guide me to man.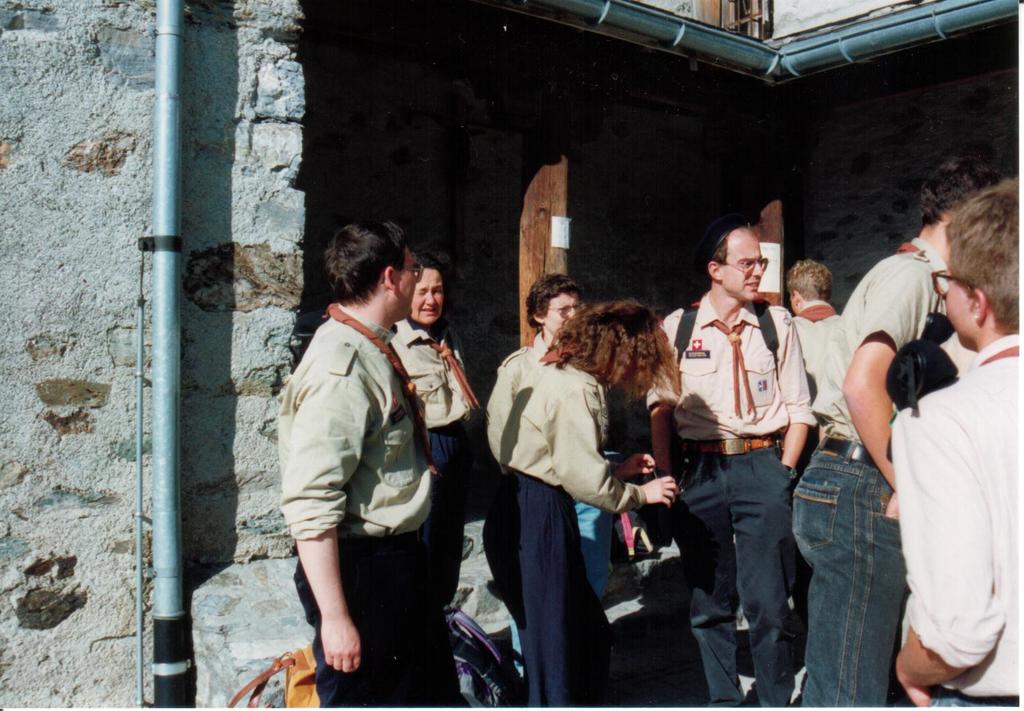
Guidance: region(787, 152, 1003, 710).
